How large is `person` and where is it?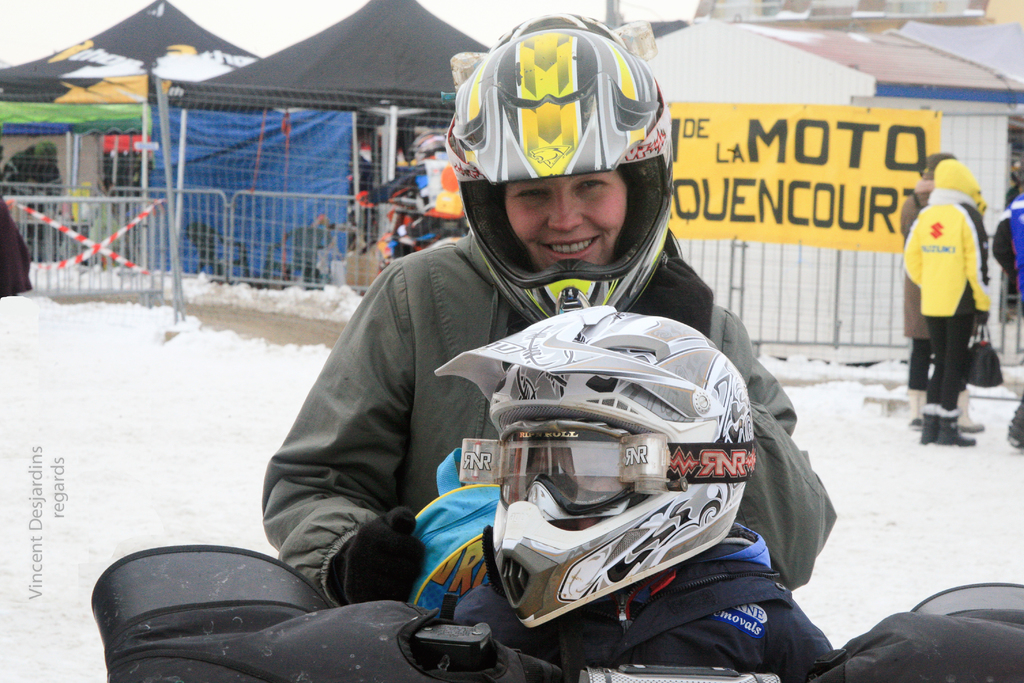
Bounding box: bbox=(900, 160, 992, 443).
